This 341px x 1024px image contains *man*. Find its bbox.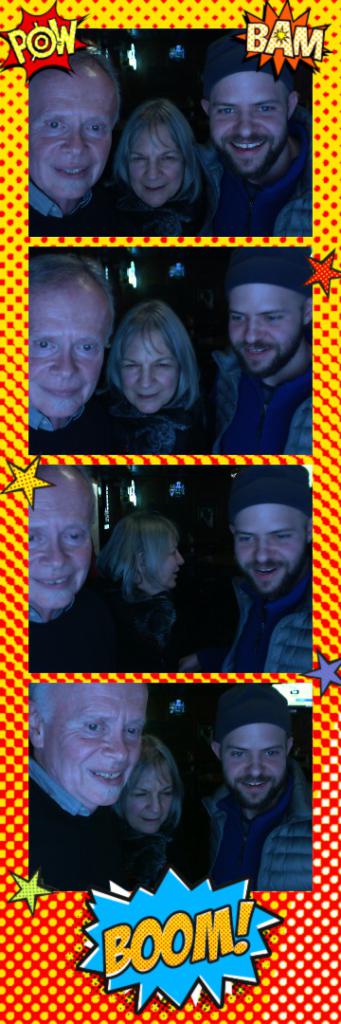
175 698 307 906.
